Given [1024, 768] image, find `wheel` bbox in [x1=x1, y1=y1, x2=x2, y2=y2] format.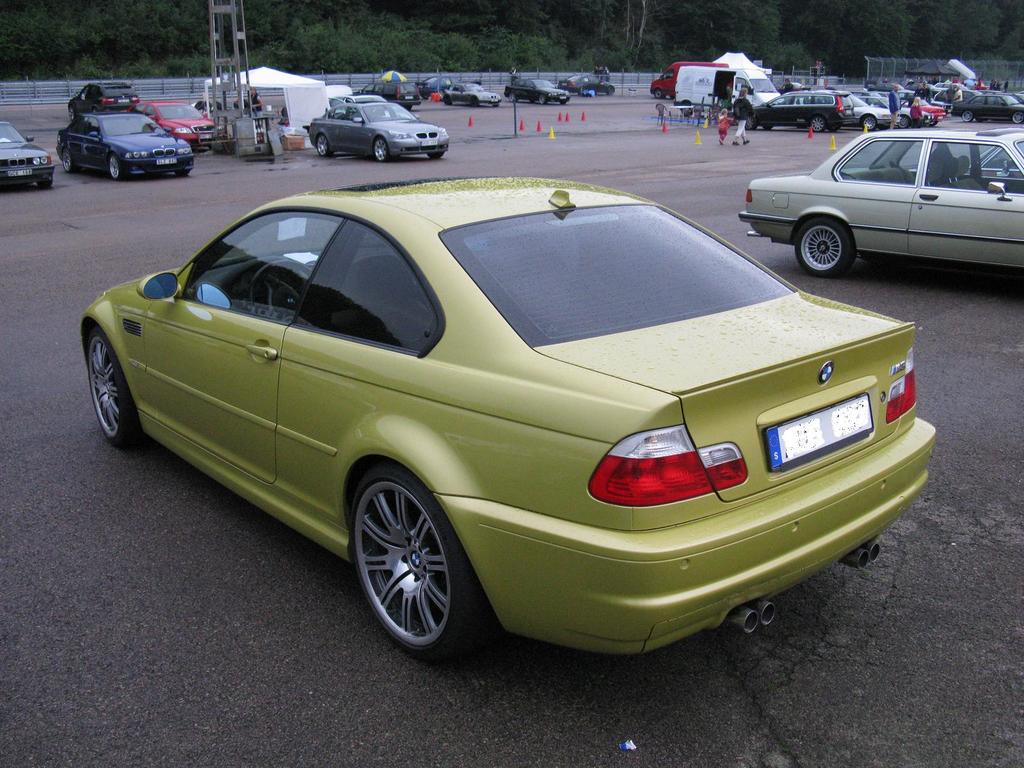
[x1=67, y1=106, x2=77, y2=122].
